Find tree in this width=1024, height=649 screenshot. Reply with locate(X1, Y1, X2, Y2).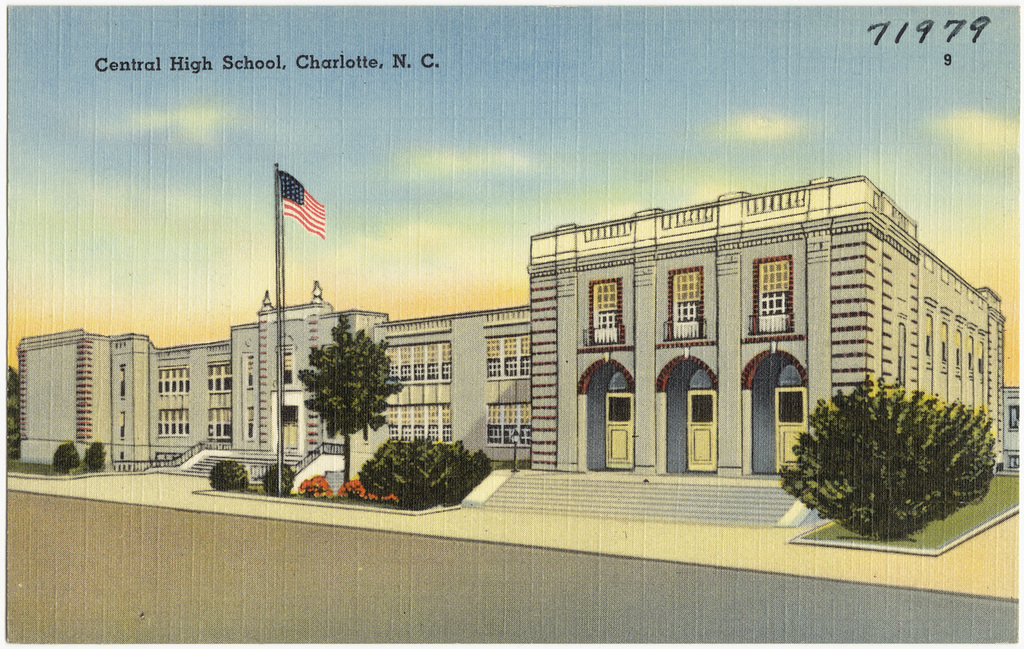
locate(46, 442, 73, 478).
